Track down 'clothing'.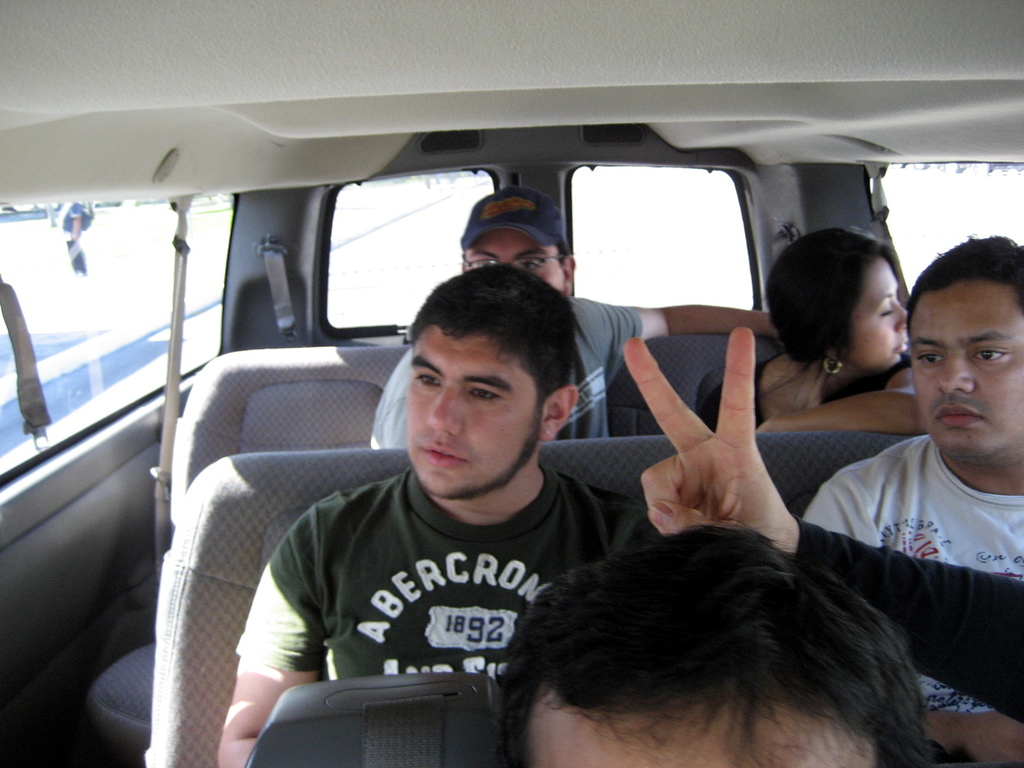
Tracked to crop(224, 402, 637, 733).
